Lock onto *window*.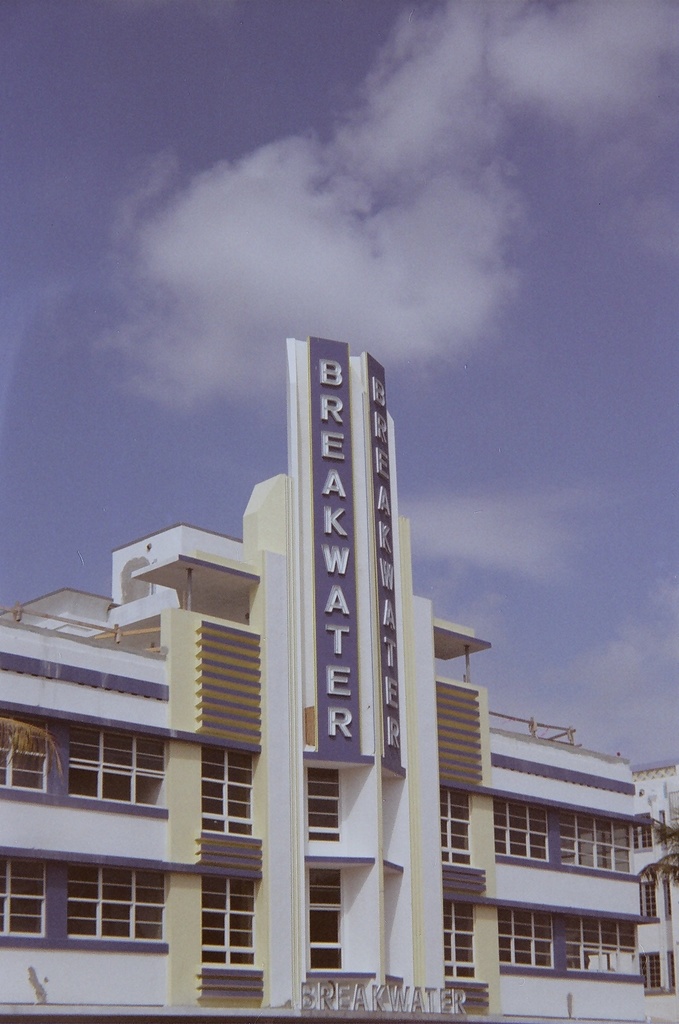
Locked: box=[558, 920, 634, 982].
